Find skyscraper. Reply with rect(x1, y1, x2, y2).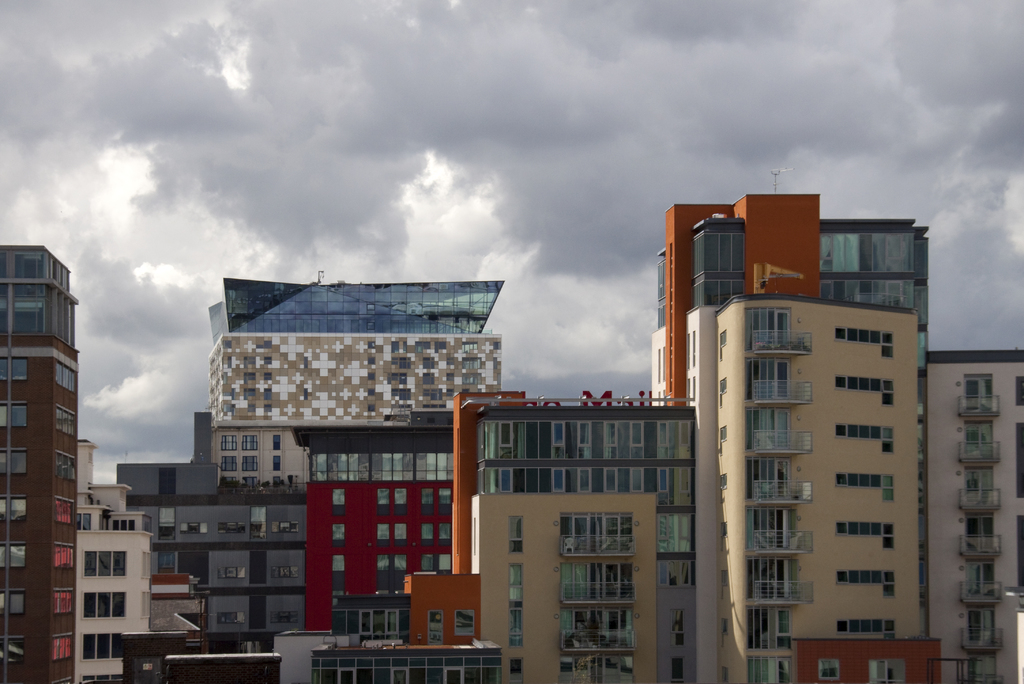
rect(4, 225, 91, 619).
